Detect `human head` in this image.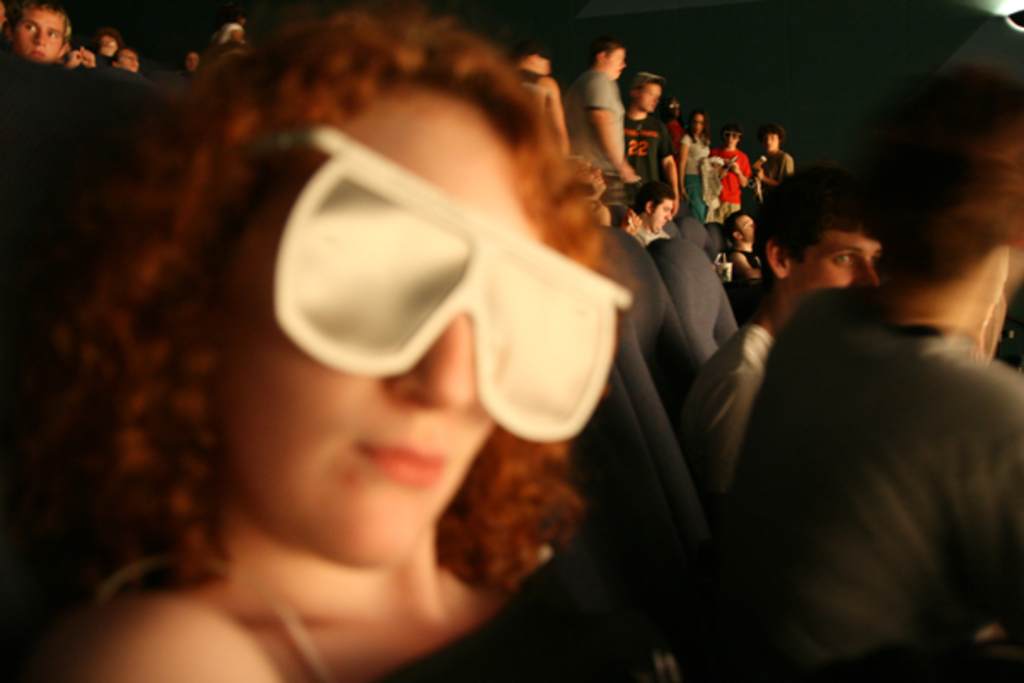
Detection: {"x1": 669, "y1": 99, "x2": 676, "y2": 114}.
